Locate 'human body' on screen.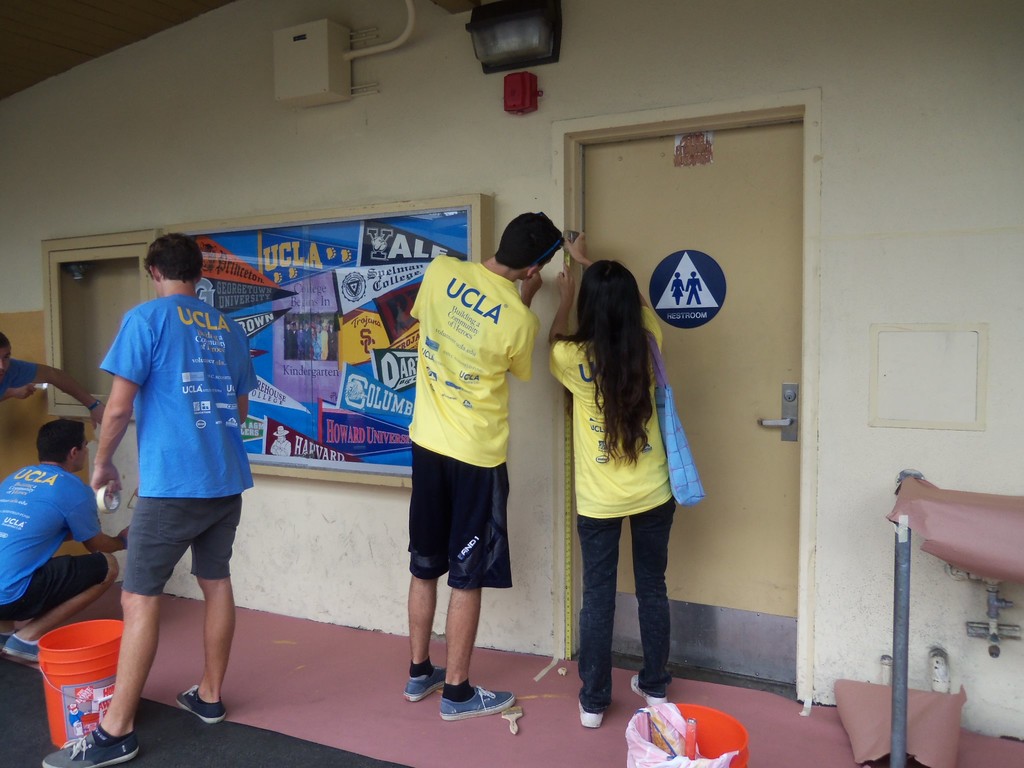
On screen at box(0, 328, 100, 422).
